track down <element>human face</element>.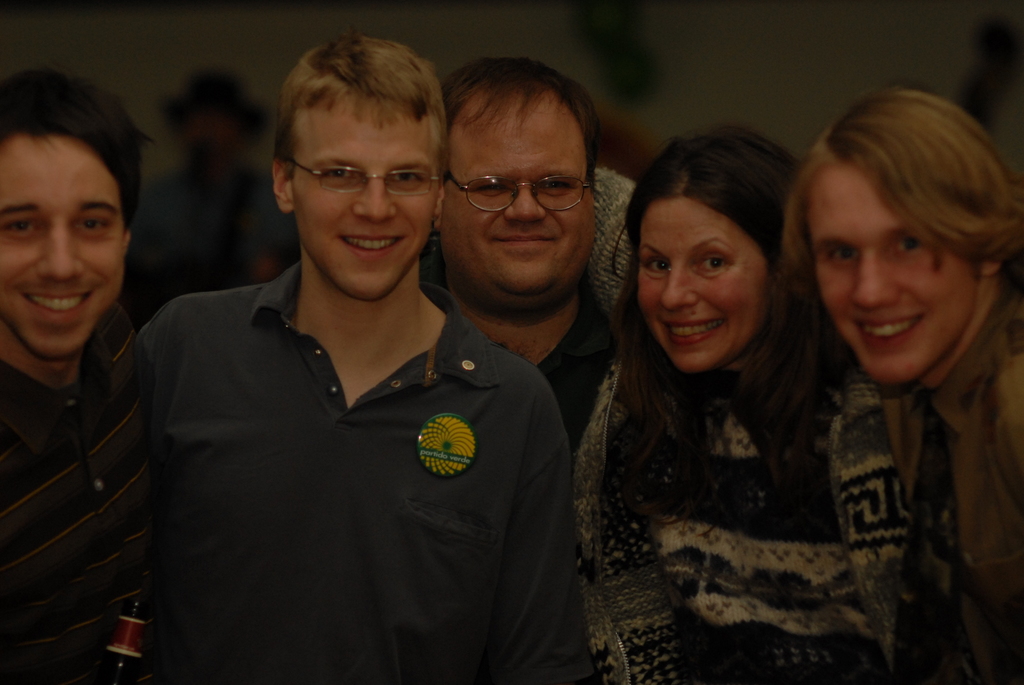
Tracked to left=803, top=164, right=975, bottom=381.
